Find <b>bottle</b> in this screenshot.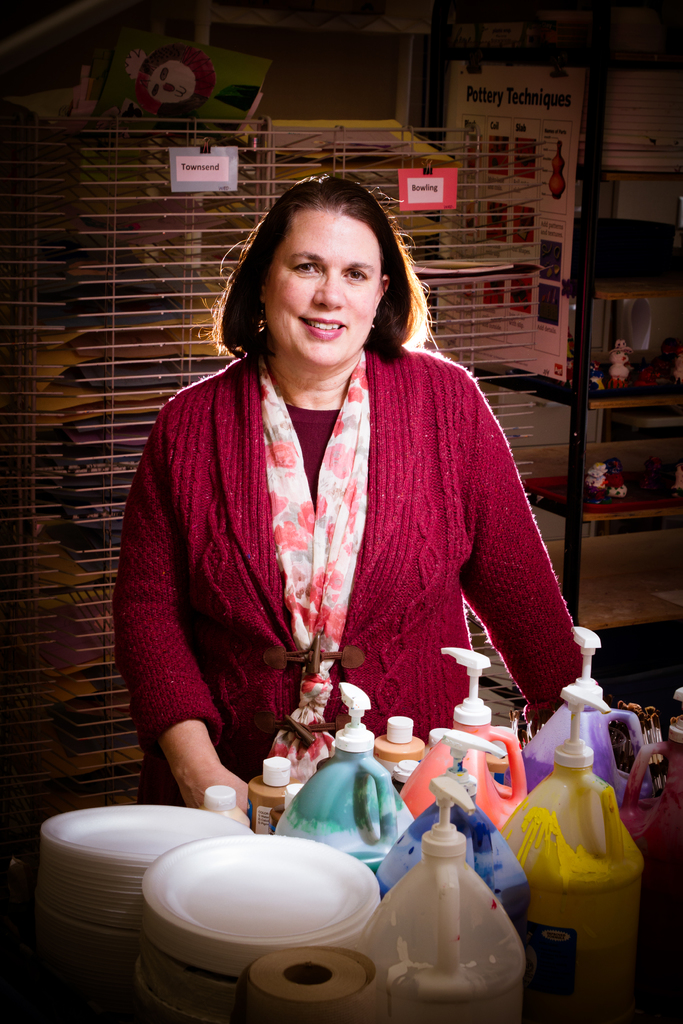
The bounding box for <b>bottle</b> is bbox=[358, 777, 525, 1023].
